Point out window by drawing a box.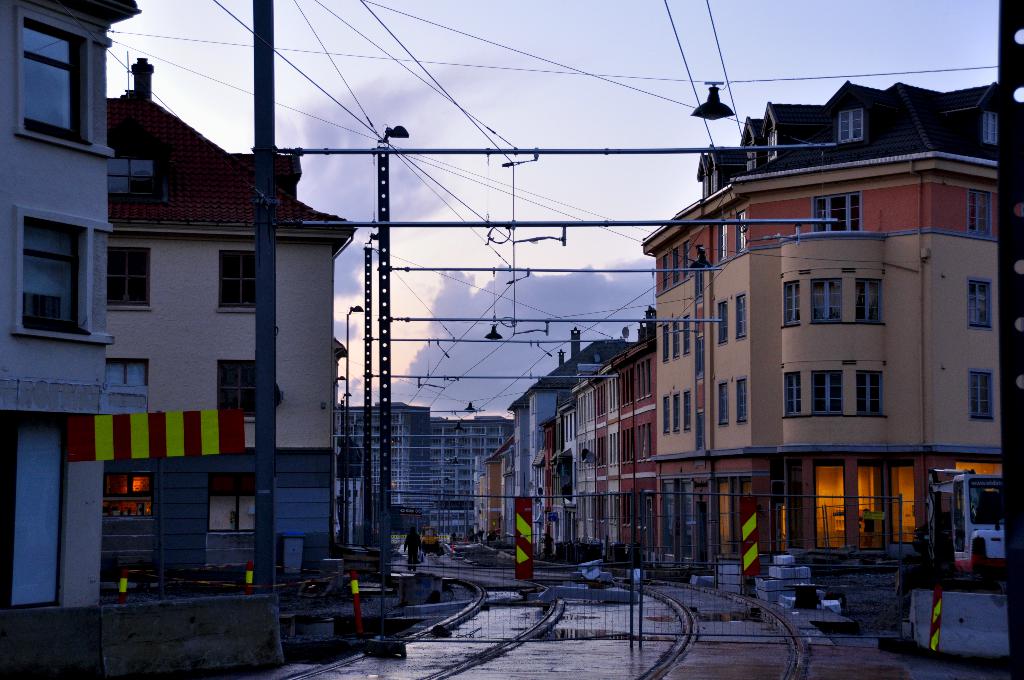
select_region(967, 189, 996, 239).
